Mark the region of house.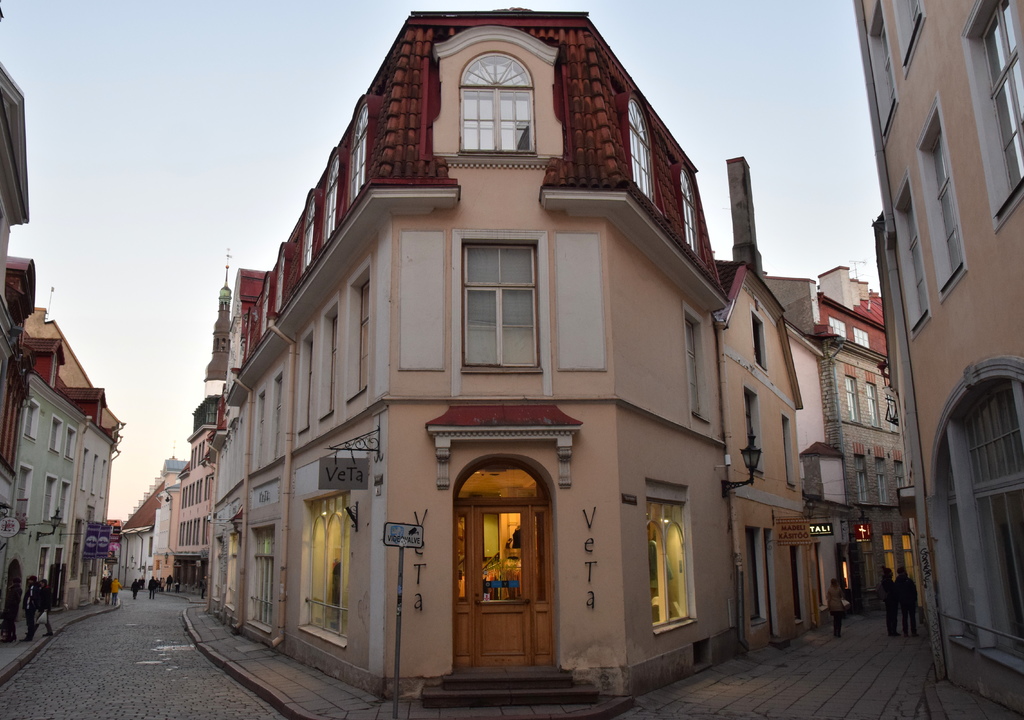
Region: [left=854, top=0, right=1023, bottom=719].
